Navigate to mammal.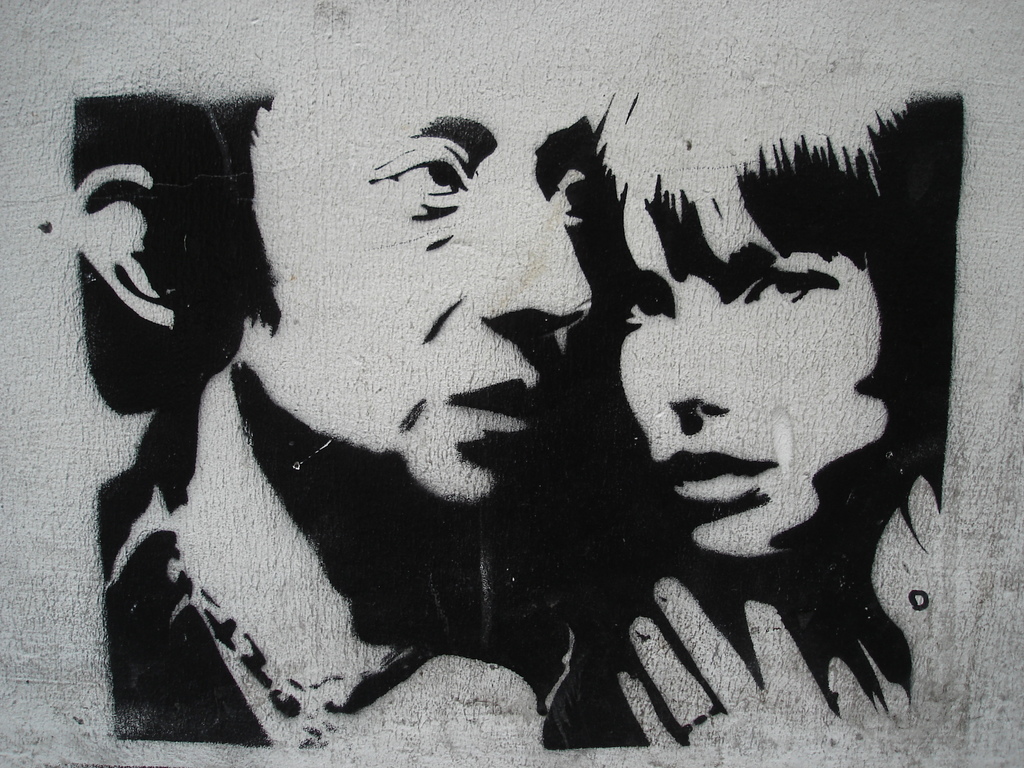
Navigation target: box=[102, 109, 590, 743].
